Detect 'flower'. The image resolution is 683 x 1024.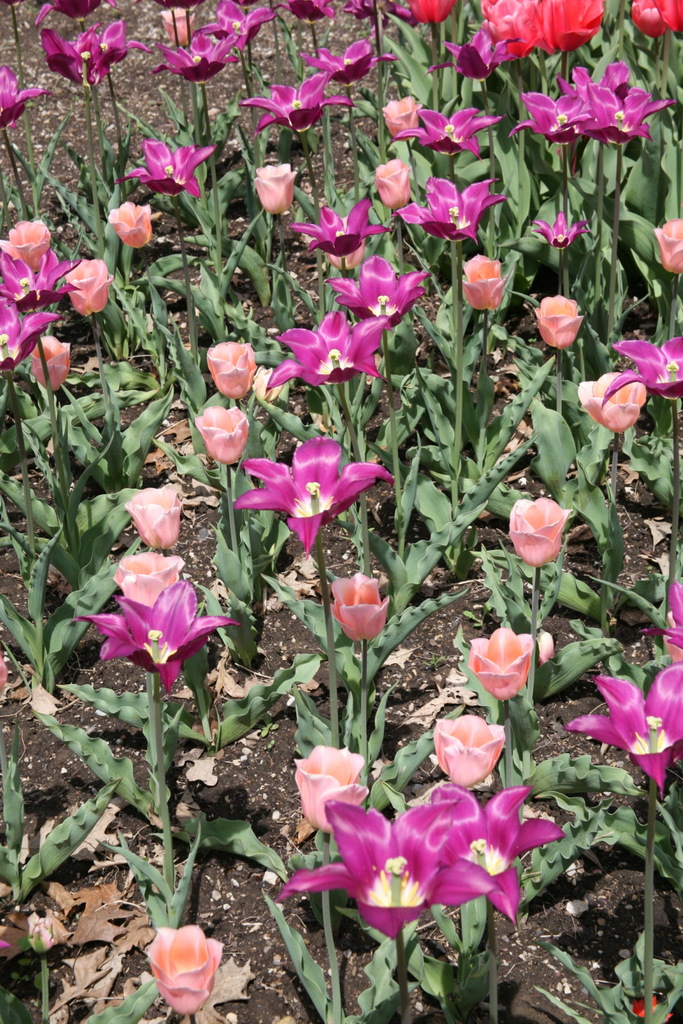
<box>275,797,486,944</box>.
